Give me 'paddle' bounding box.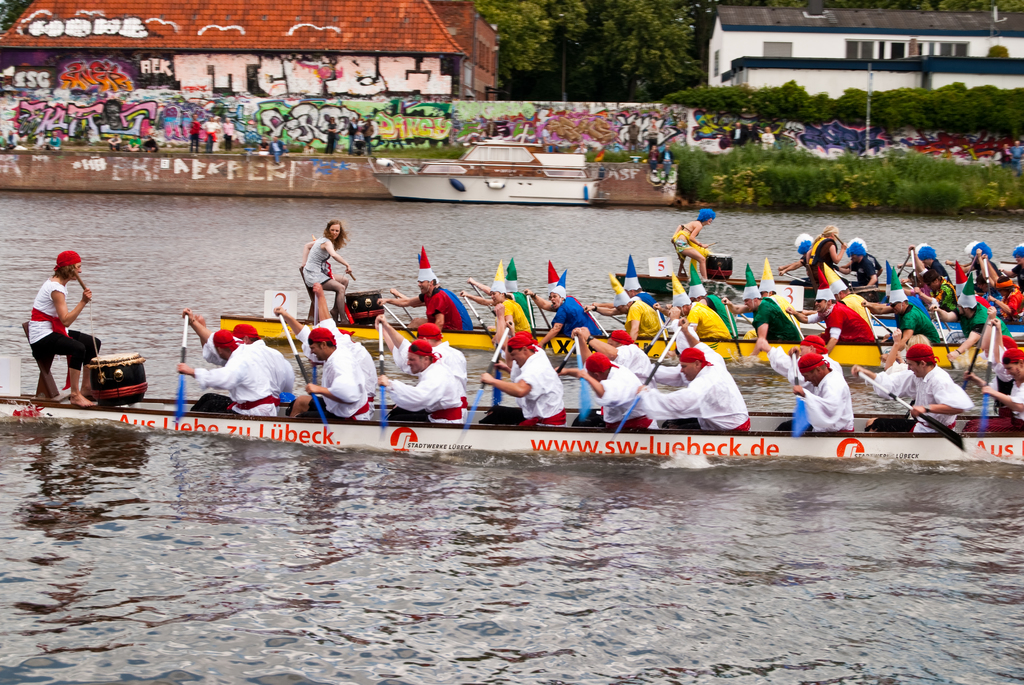
[x1=279, y1=308, x2=328, y2=441].
